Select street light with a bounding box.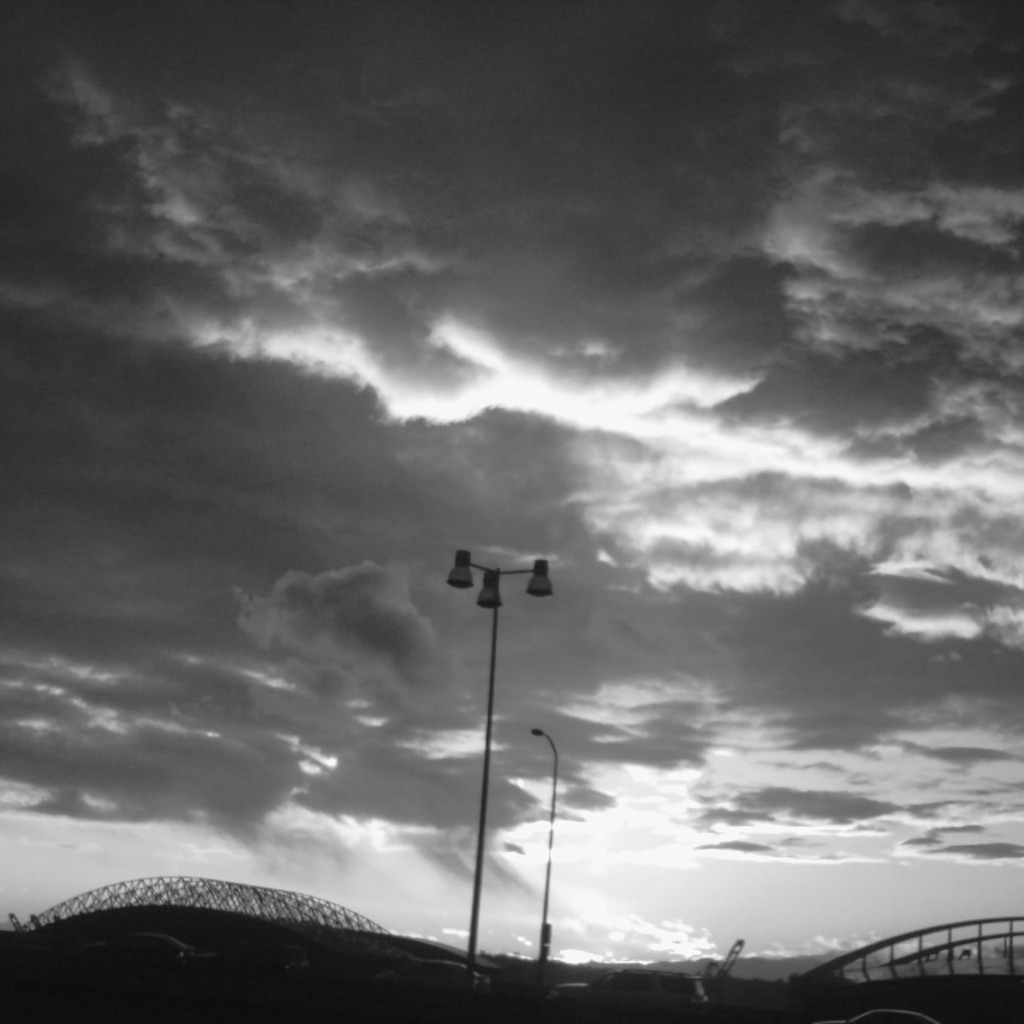
bbox=[523, 720, 566, 955].
